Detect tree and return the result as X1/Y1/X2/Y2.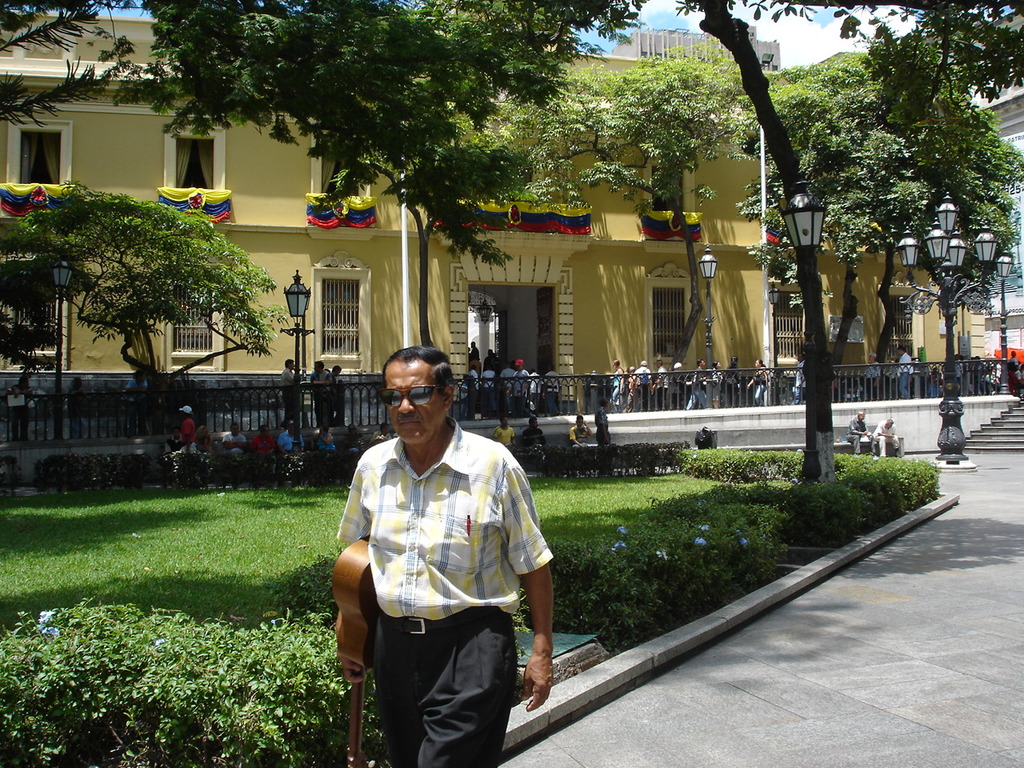
0/0/127/138.
